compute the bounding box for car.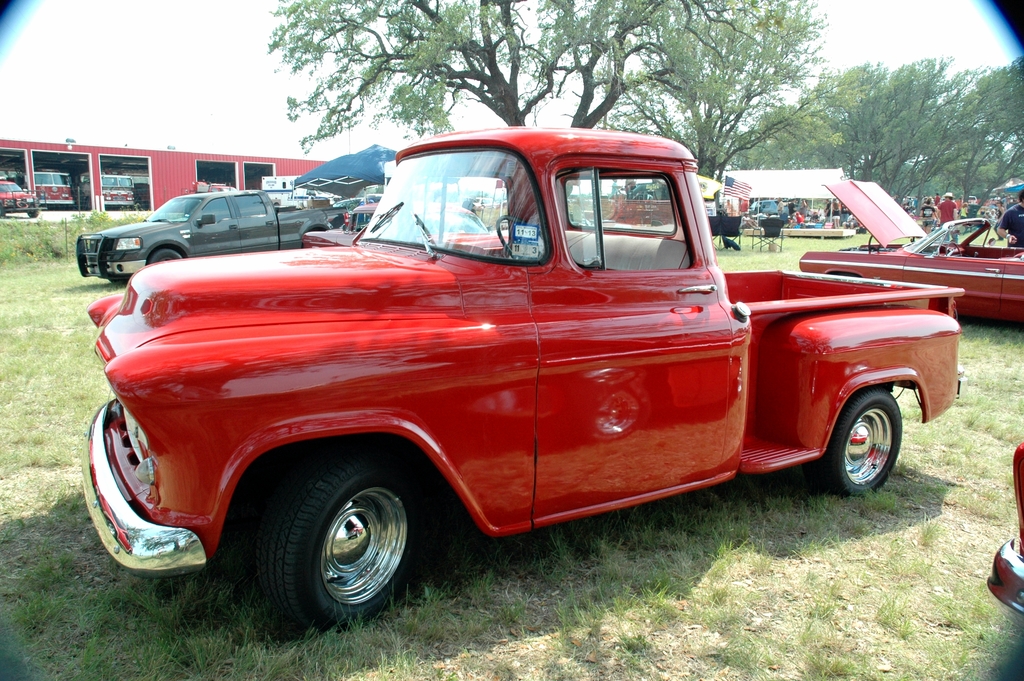
(79, 190, 333, 278).
